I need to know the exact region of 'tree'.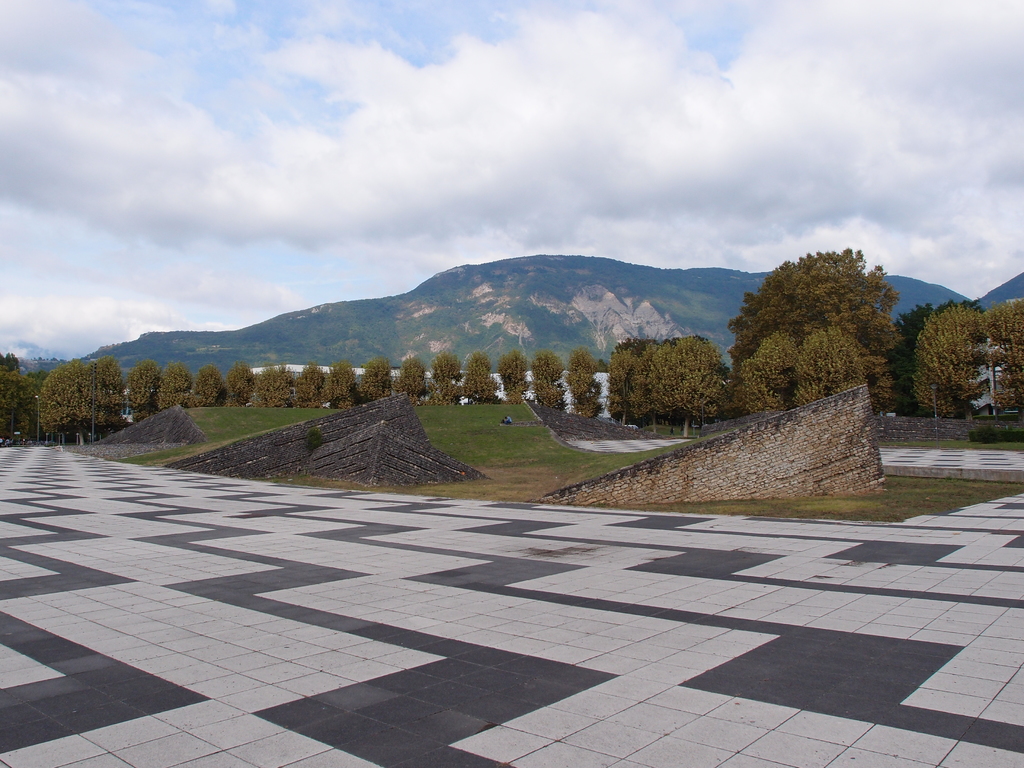
Region: (left=605, top=336, right=629, bottom=417).
